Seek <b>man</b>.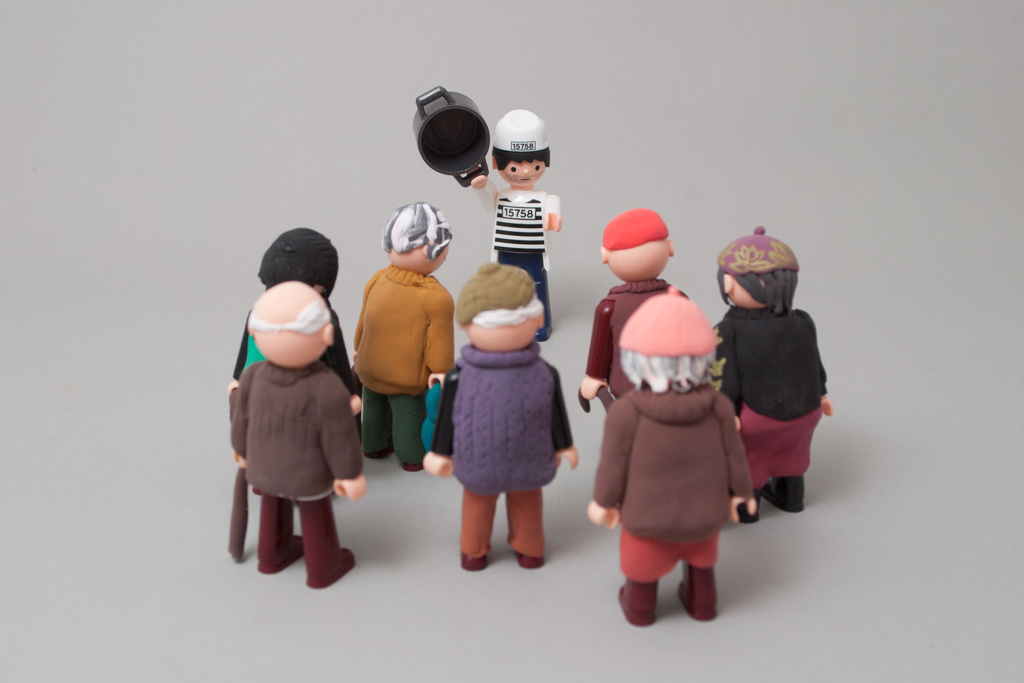
x1=228, y1=283, x2=371, y2=593.
